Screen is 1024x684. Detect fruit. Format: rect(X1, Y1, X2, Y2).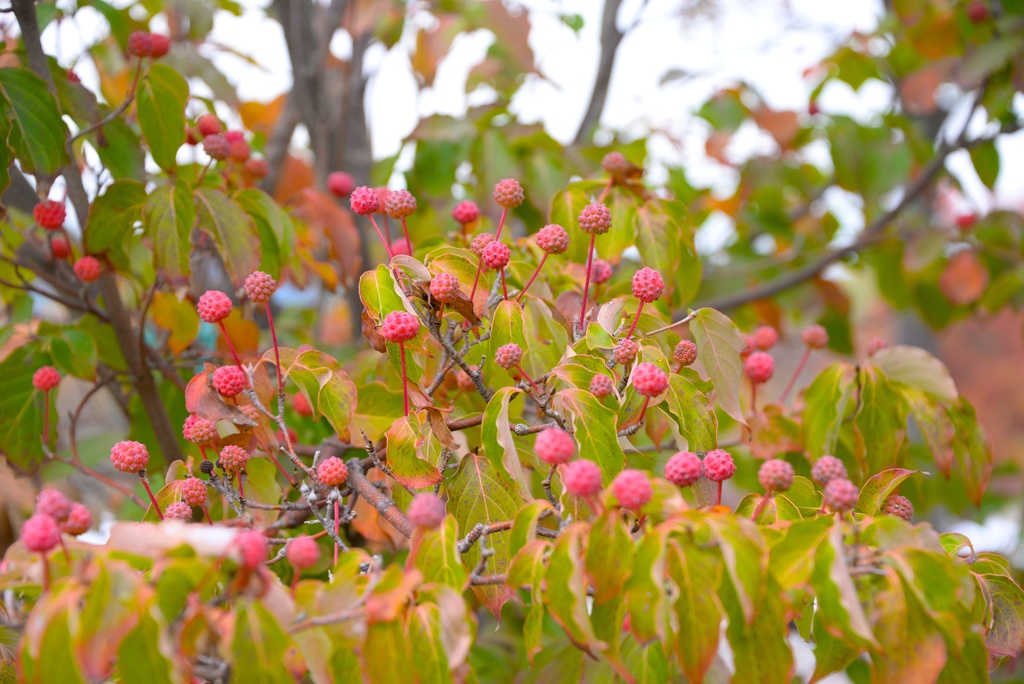
rect(601, 152, 621, 179).
